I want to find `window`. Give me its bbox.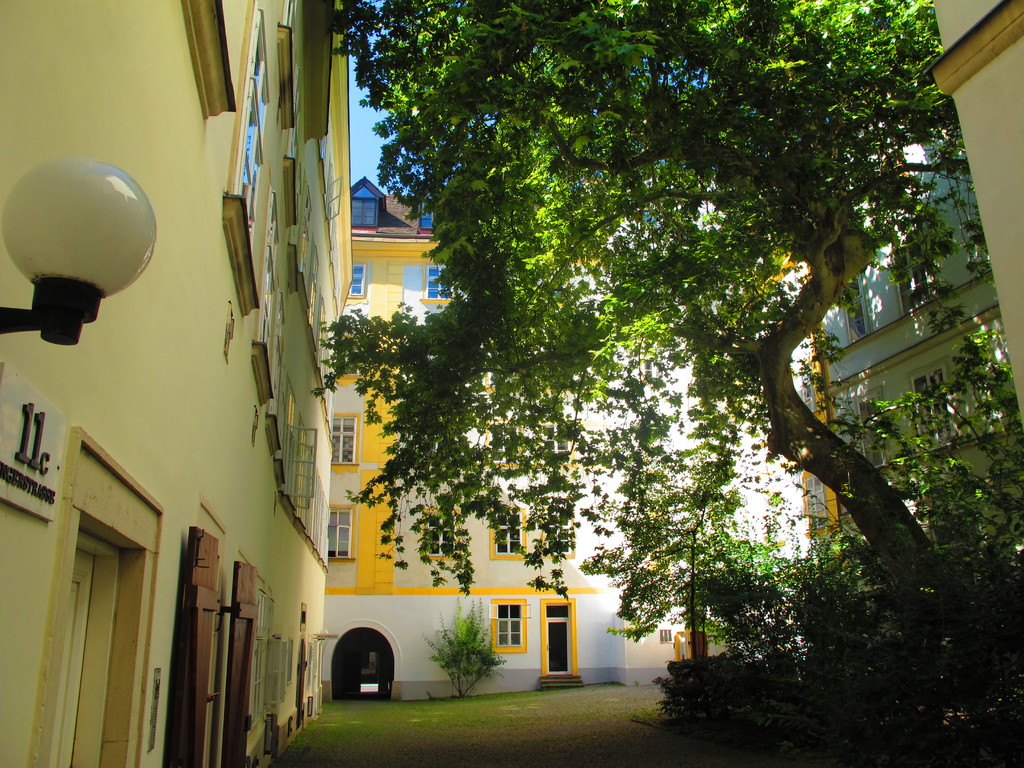
895,241,935,320.
